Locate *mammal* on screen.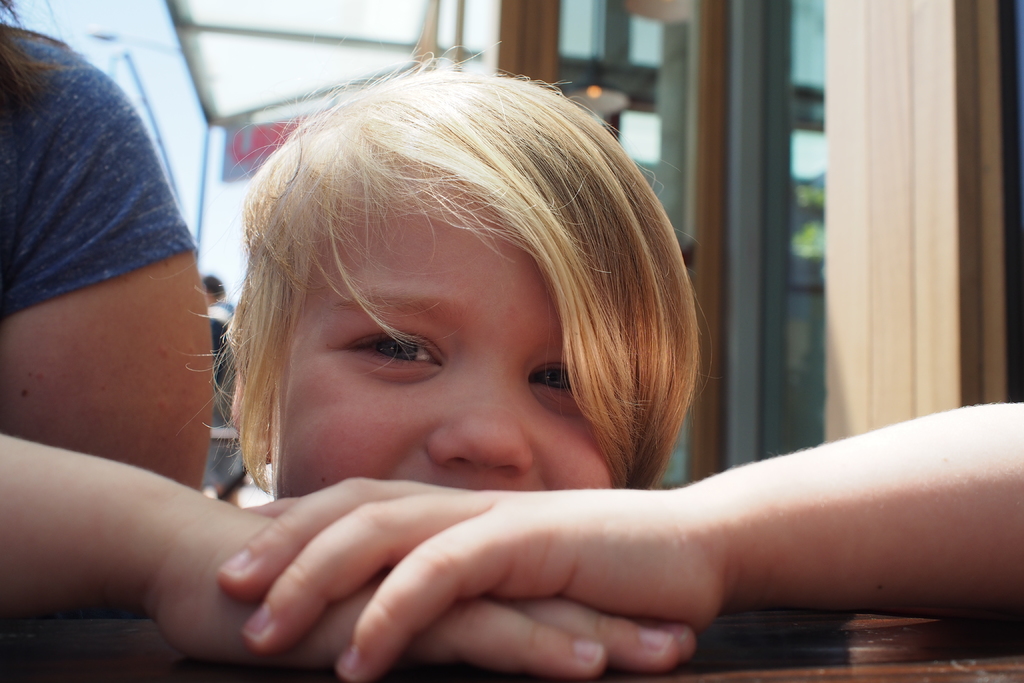
On screen at box=[0, 54, 1017, 682].
